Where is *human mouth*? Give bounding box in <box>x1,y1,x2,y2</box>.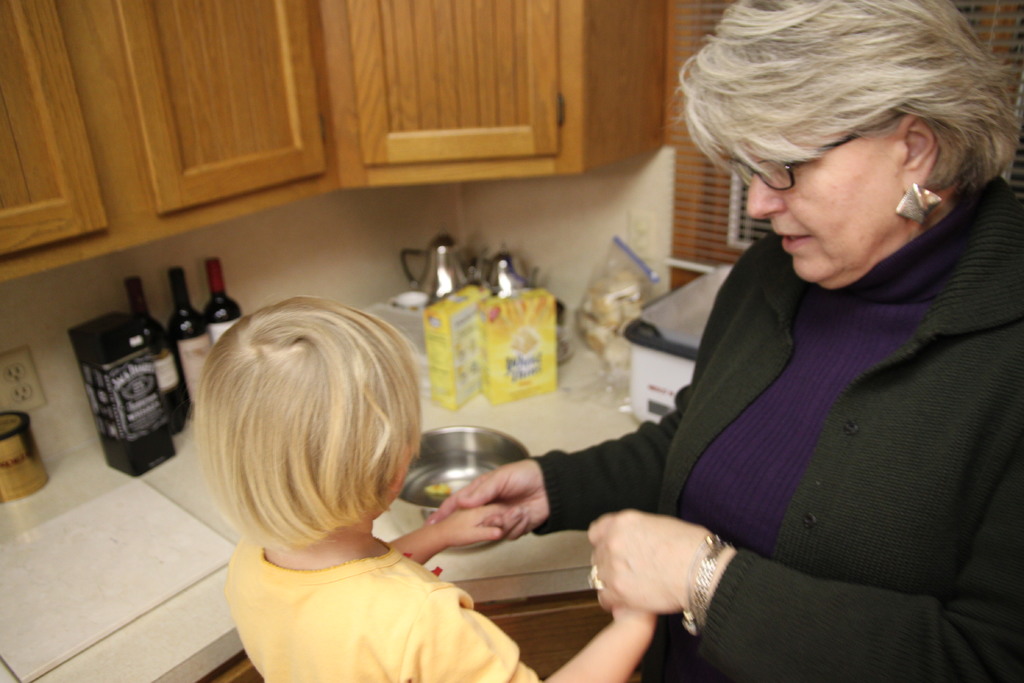
<box>776,233,811,249</box>.
